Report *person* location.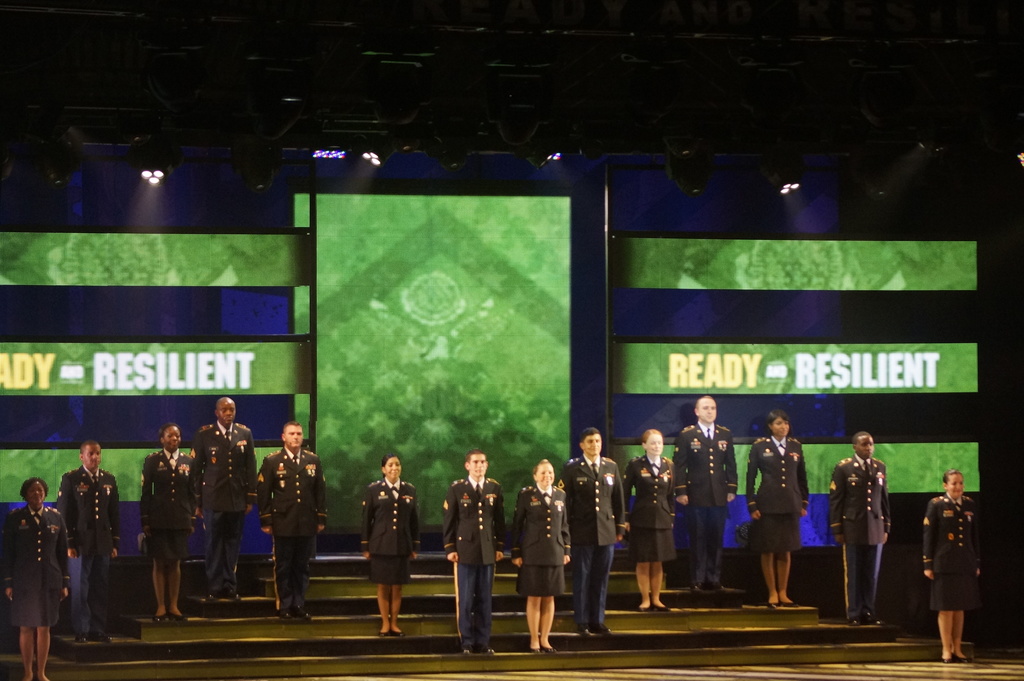
Report: (left=255, top=420, right=319, bottom=630).
